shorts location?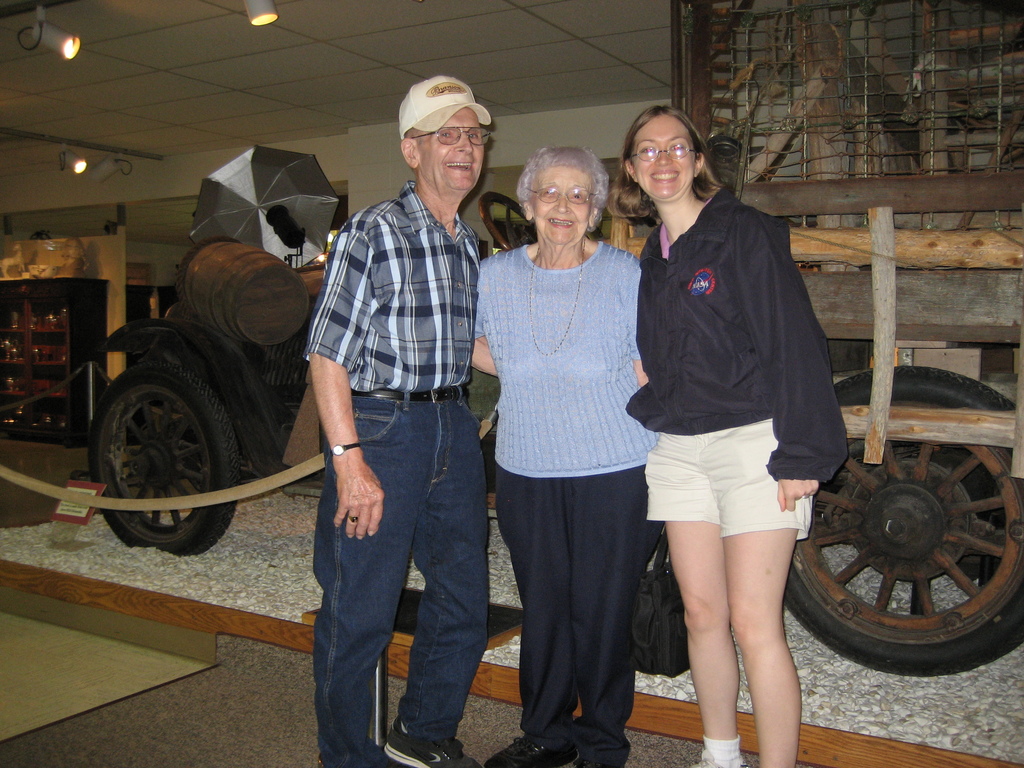
pyautogui.locateOnScreen(637, 441, 826, 550)
